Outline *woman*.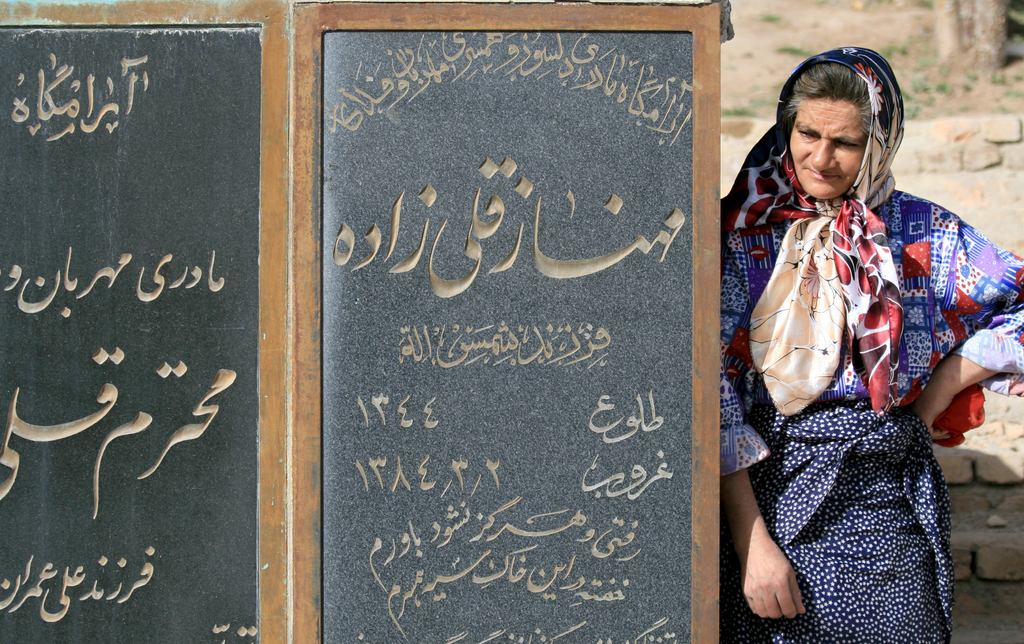
Outline: 715,42,1023,643.
